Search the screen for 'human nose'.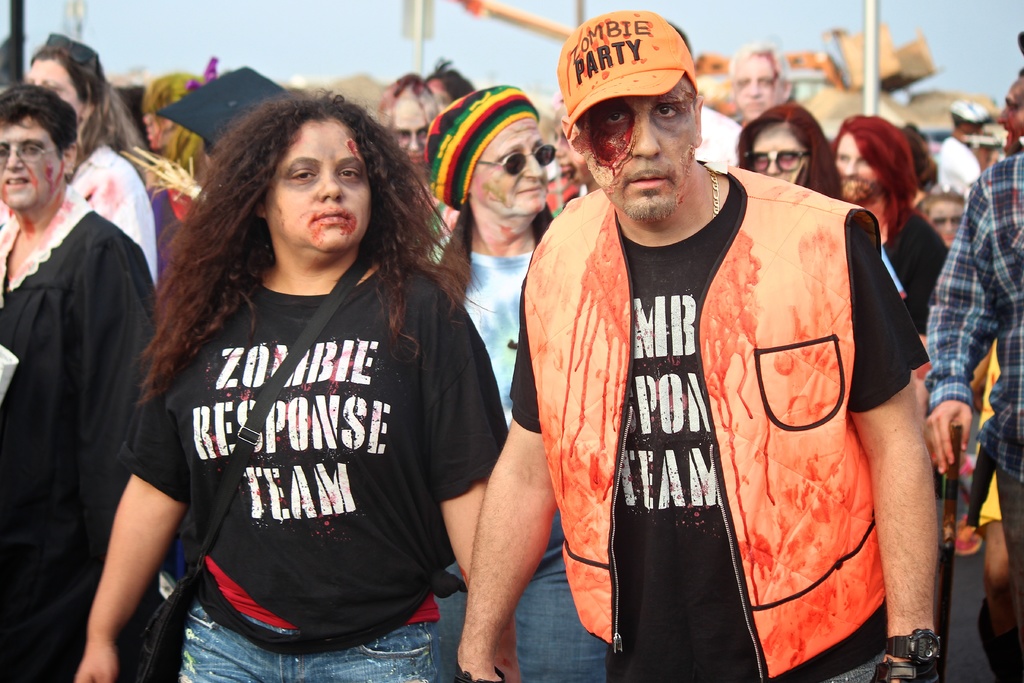
Found at locate(765, 158, 781, 177).
